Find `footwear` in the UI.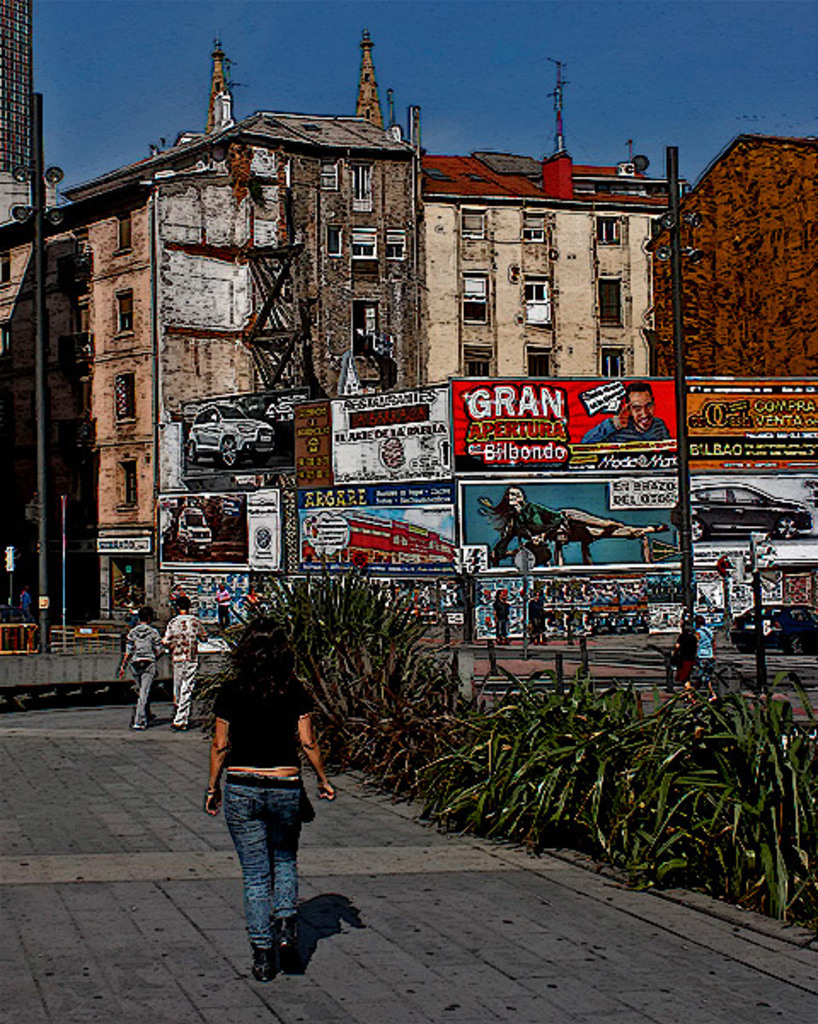
UI element at <box>274,923,303,964</box>.
